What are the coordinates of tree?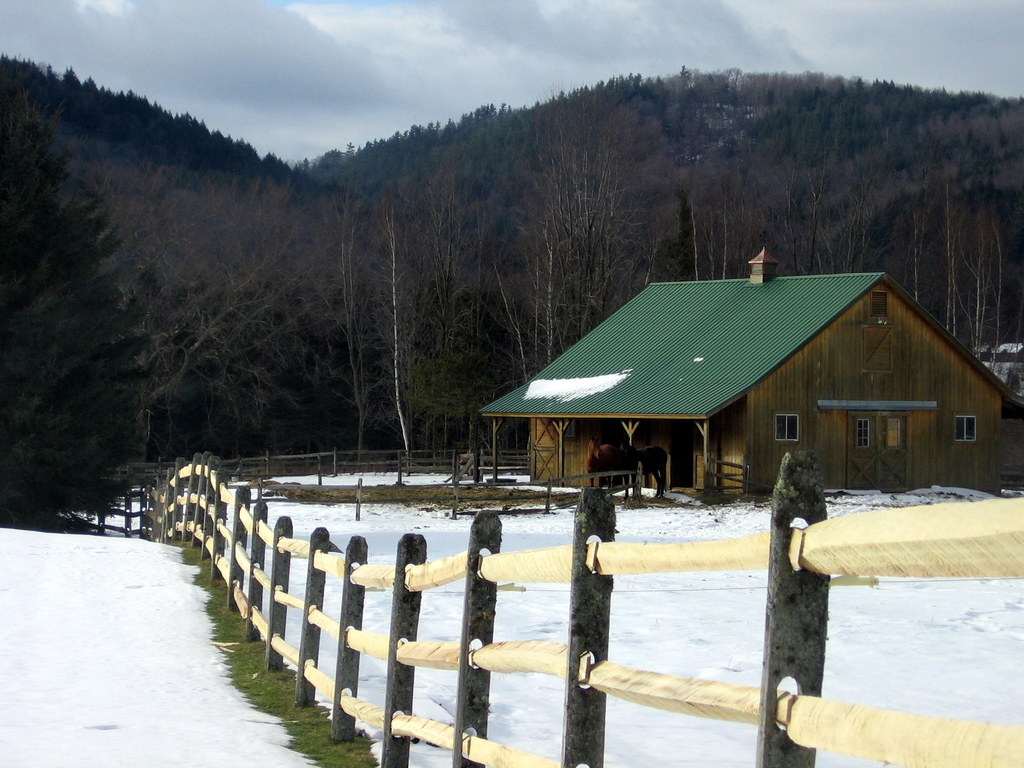
BBox(317, 189, 400, 494).
